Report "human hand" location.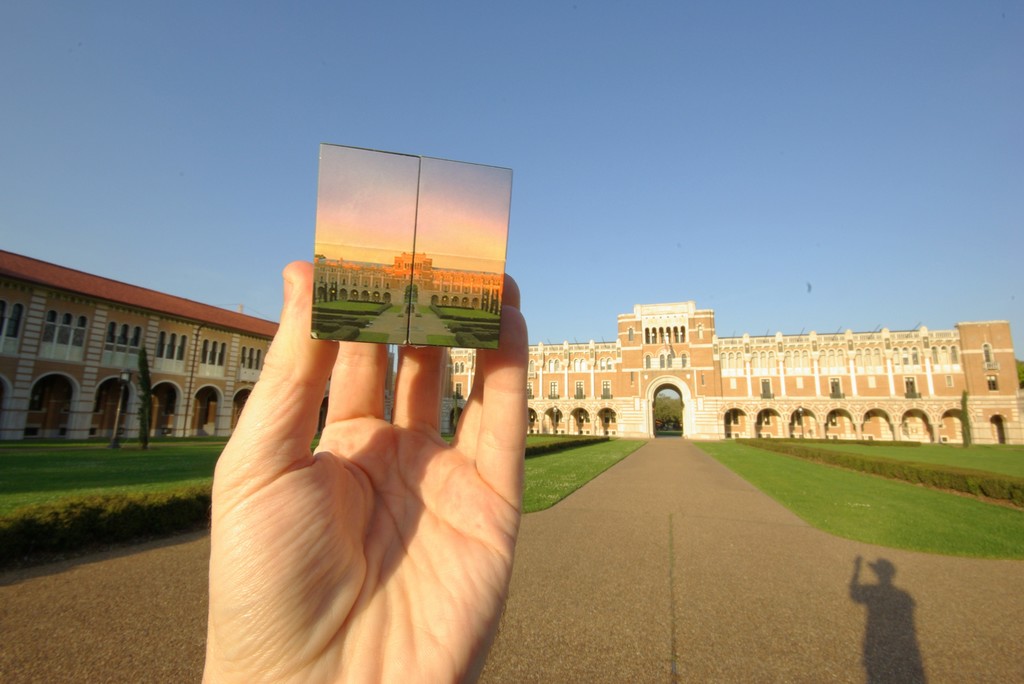
Report: bbox=[167, 261, 541, 635].
